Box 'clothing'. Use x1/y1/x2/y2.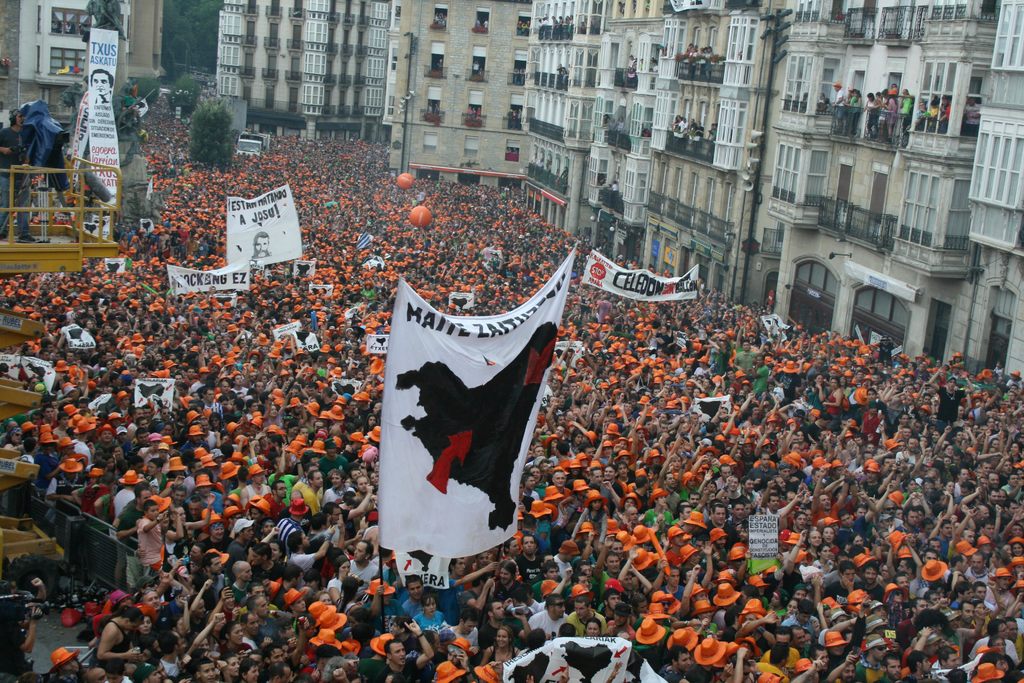
298/484/323/514.
